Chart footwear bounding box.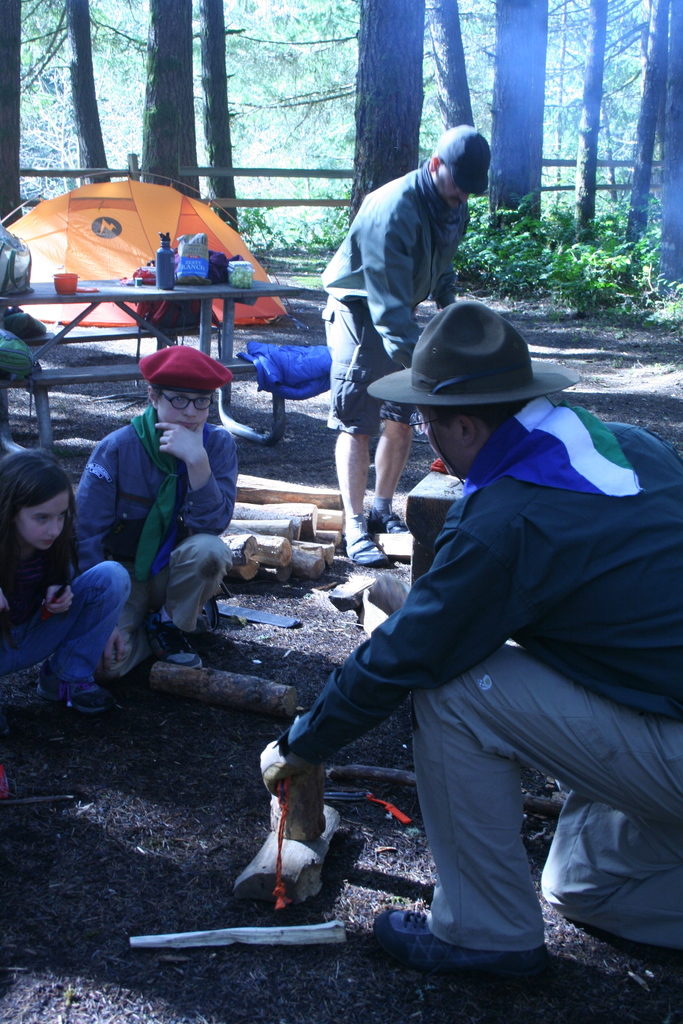
Charted: left=341, top=520, right=388, bottom=570.
